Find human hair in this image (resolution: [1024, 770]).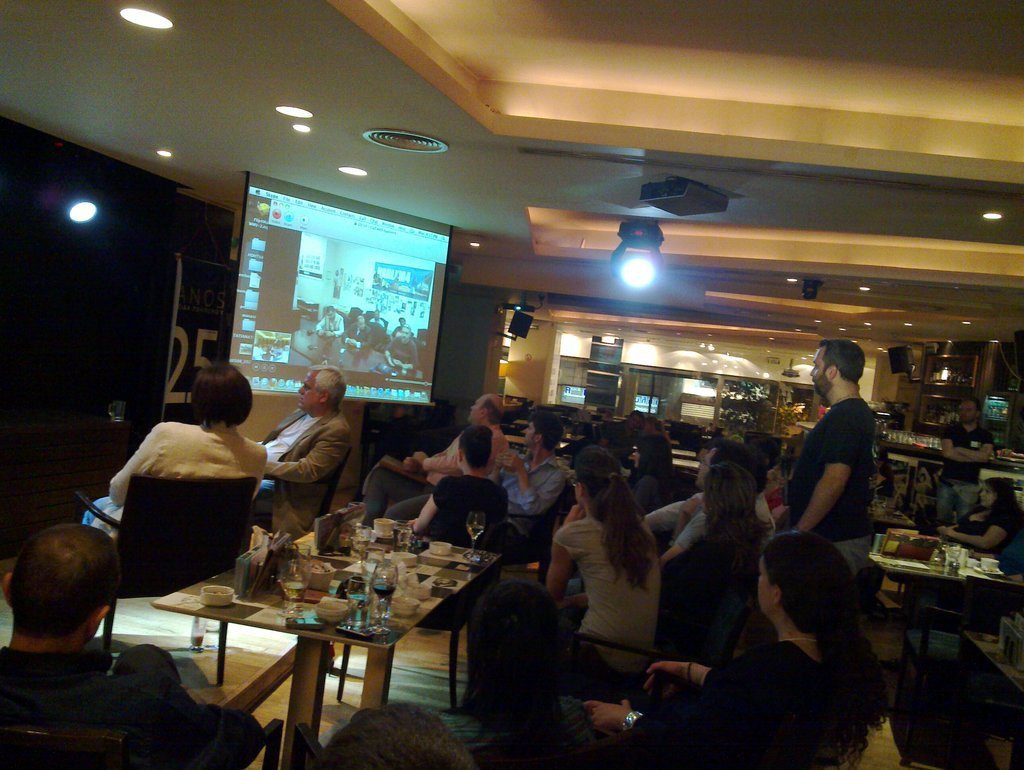
<bbox>968, 477, 1014, 520</bbox>.
